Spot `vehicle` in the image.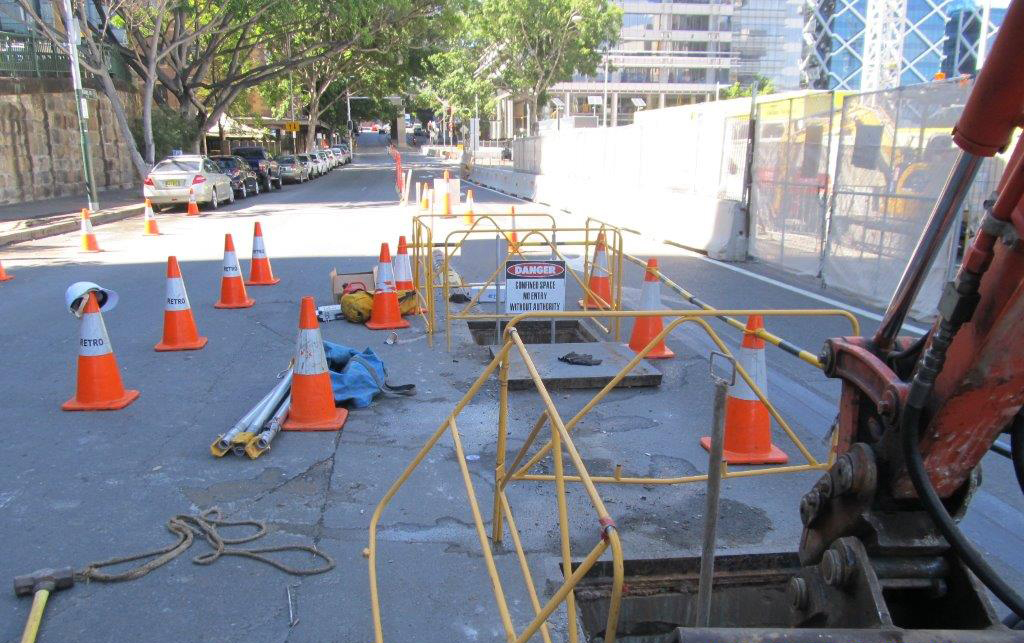
`vehicle` found at bbox=[820, 0, 1023, 642].
